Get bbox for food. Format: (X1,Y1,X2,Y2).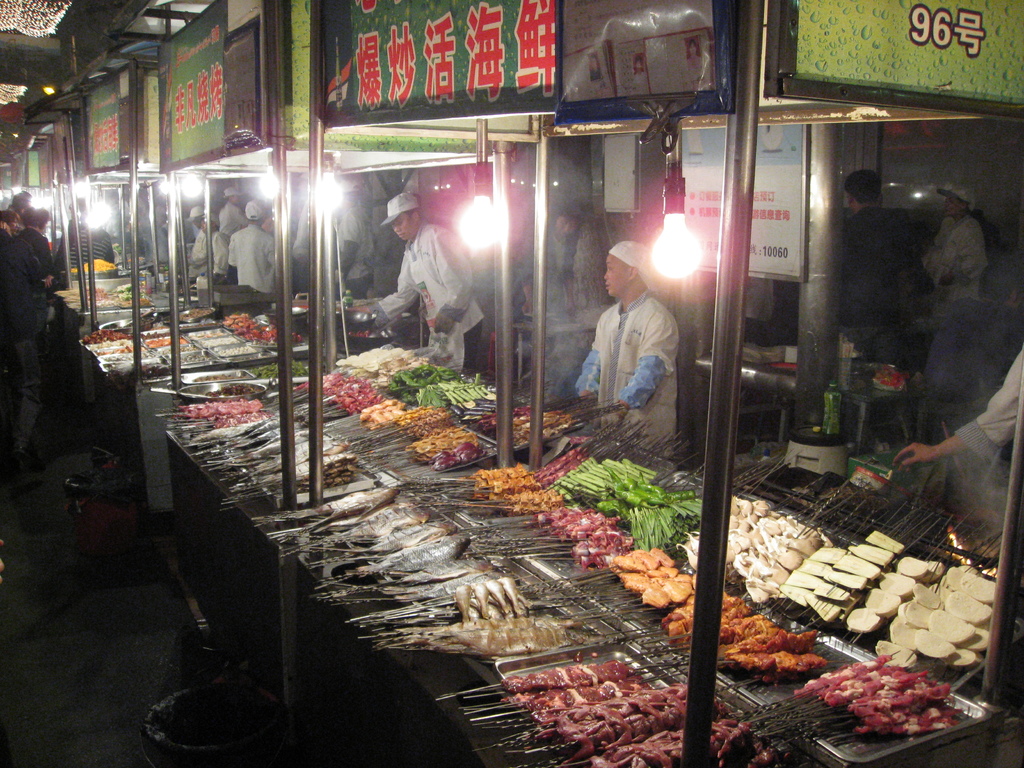
(84,284,116,309).
